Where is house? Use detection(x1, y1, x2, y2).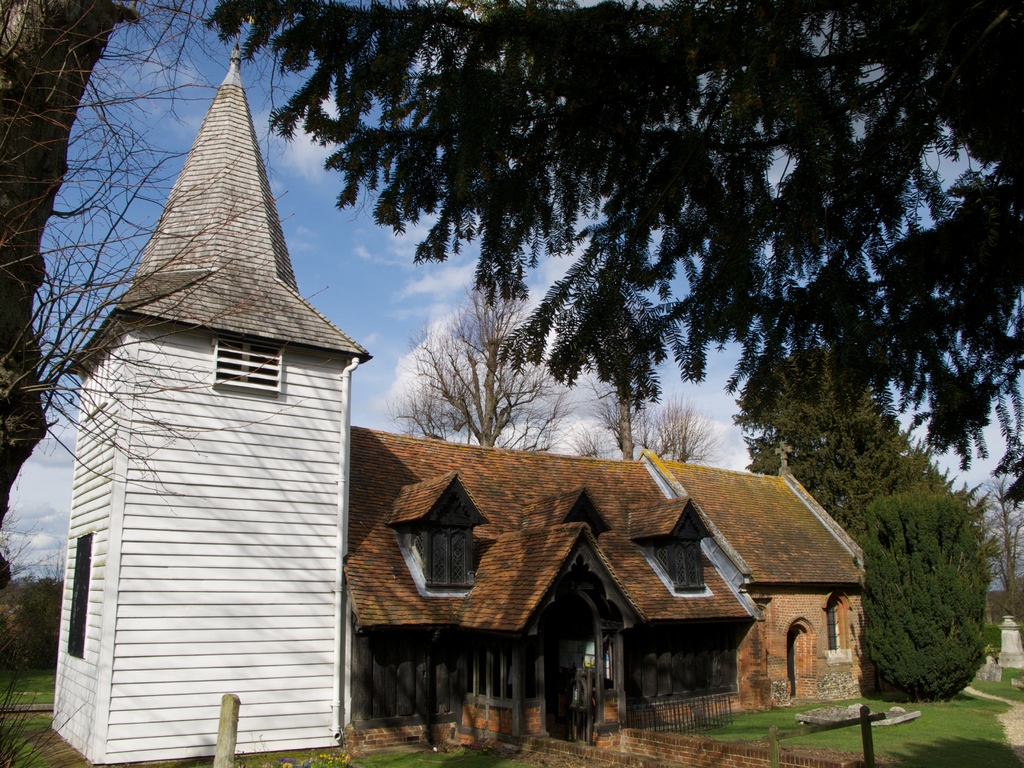
detection(61, 43, 374, 748).
